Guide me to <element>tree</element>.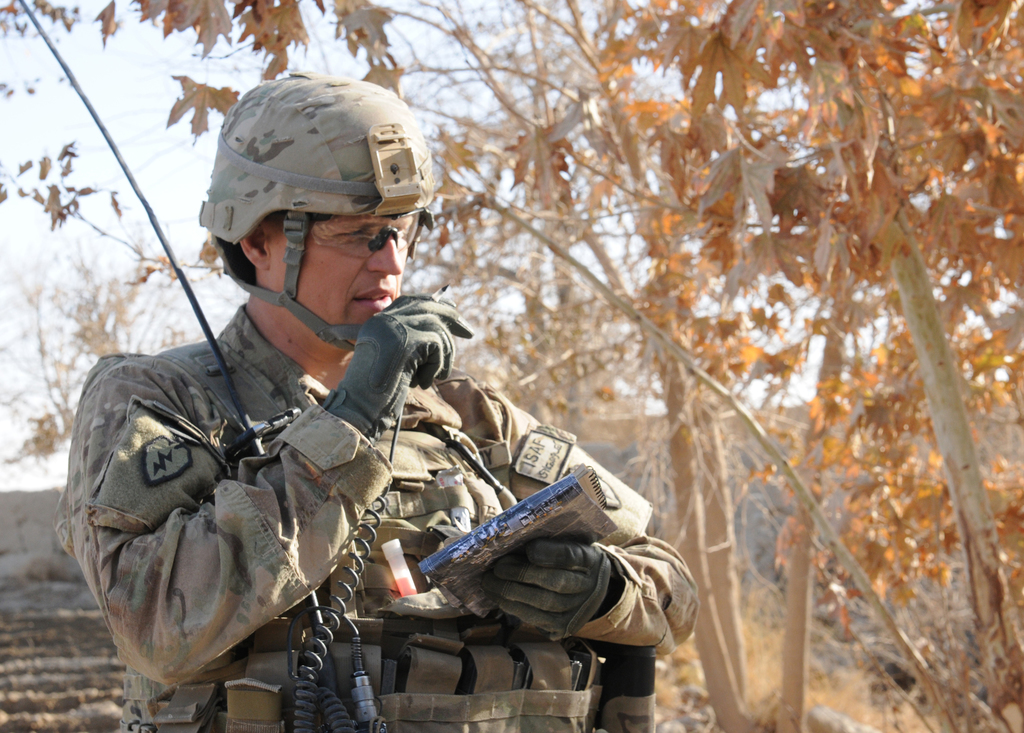
Guidance: [13,0,764,730].
